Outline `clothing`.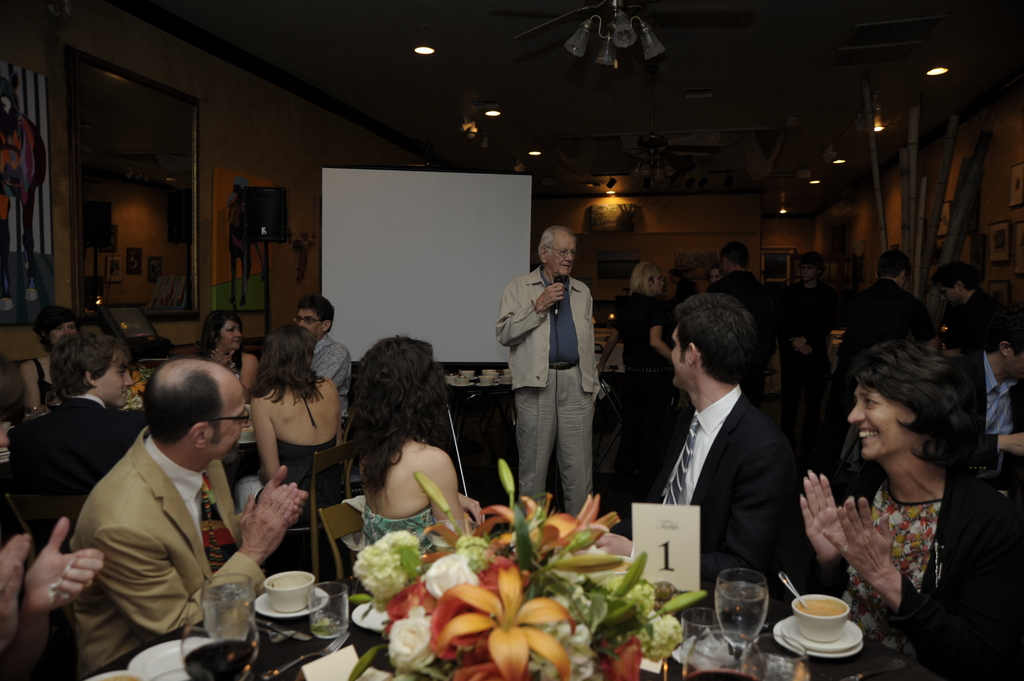
Outline: [840, 439, 1022, 680].
